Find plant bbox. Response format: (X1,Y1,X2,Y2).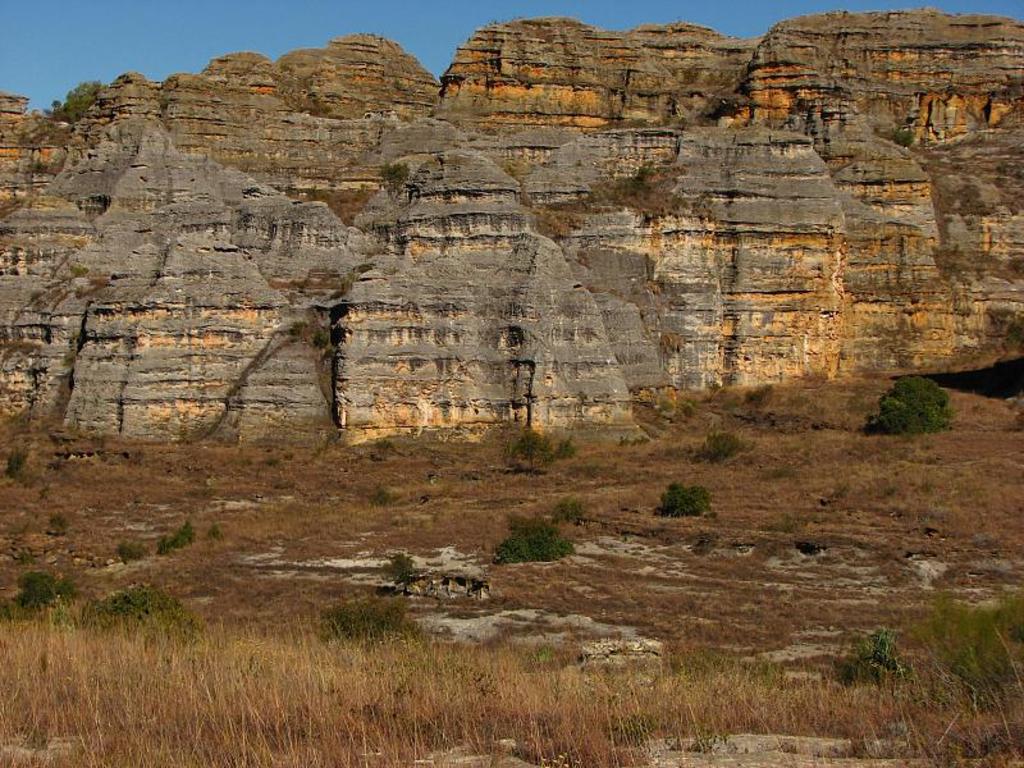
(860,374,952,435).
